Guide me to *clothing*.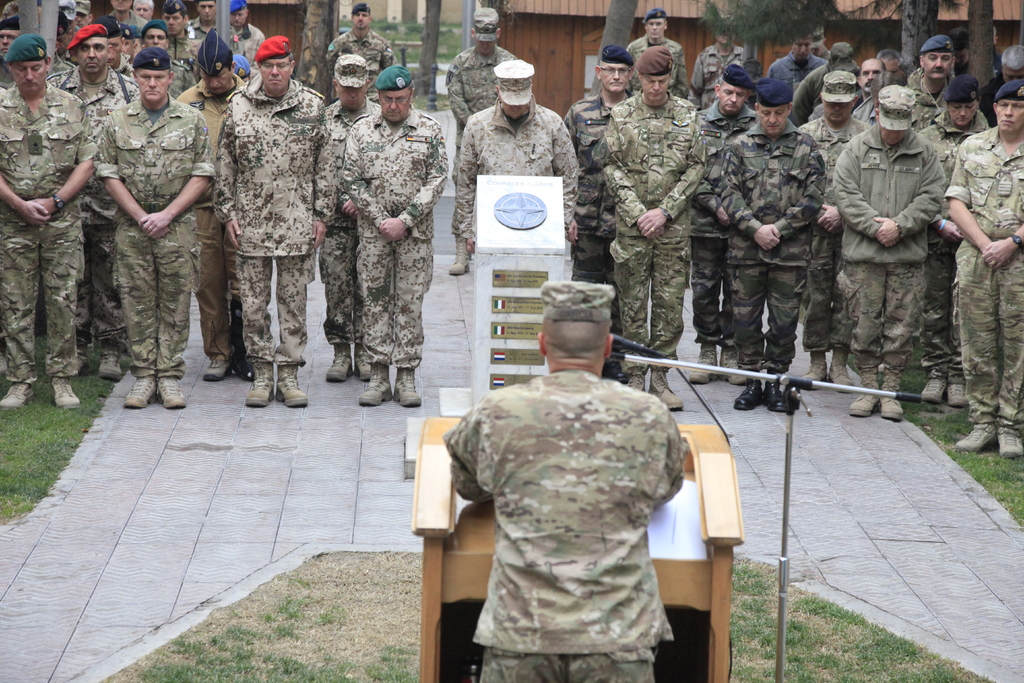
Guidance: BBox(803, 115, 876, 349).
